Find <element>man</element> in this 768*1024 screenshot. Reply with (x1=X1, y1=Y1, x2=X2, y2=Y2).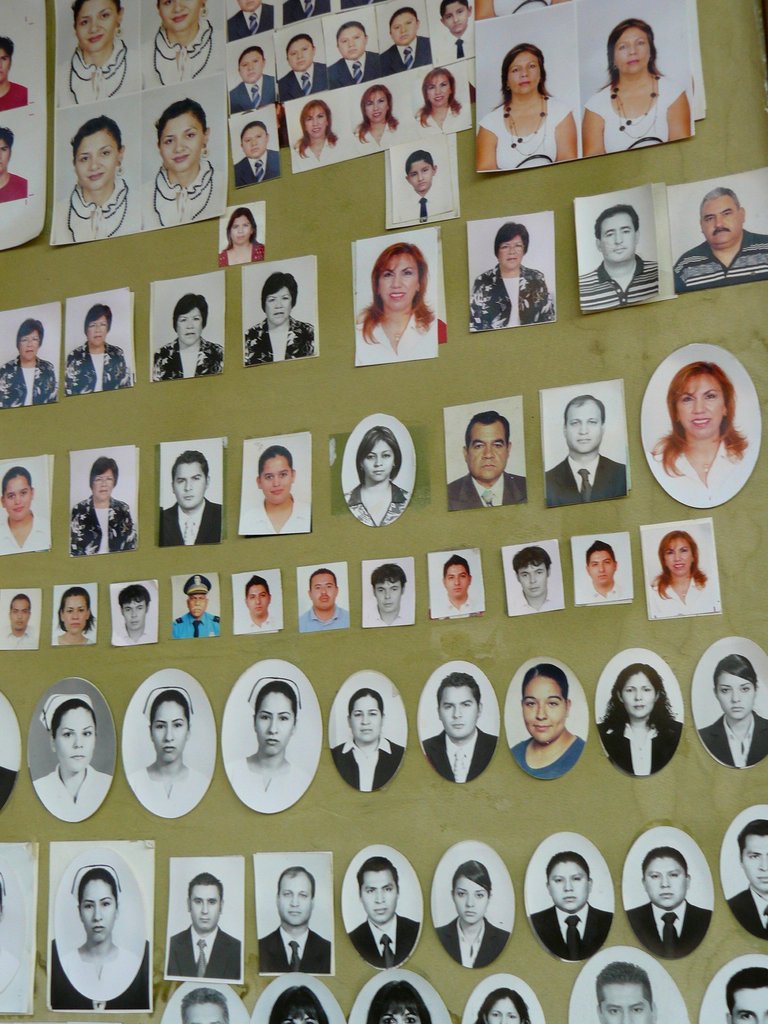
(x1=322, y1=21, x2=380, y2=87).
